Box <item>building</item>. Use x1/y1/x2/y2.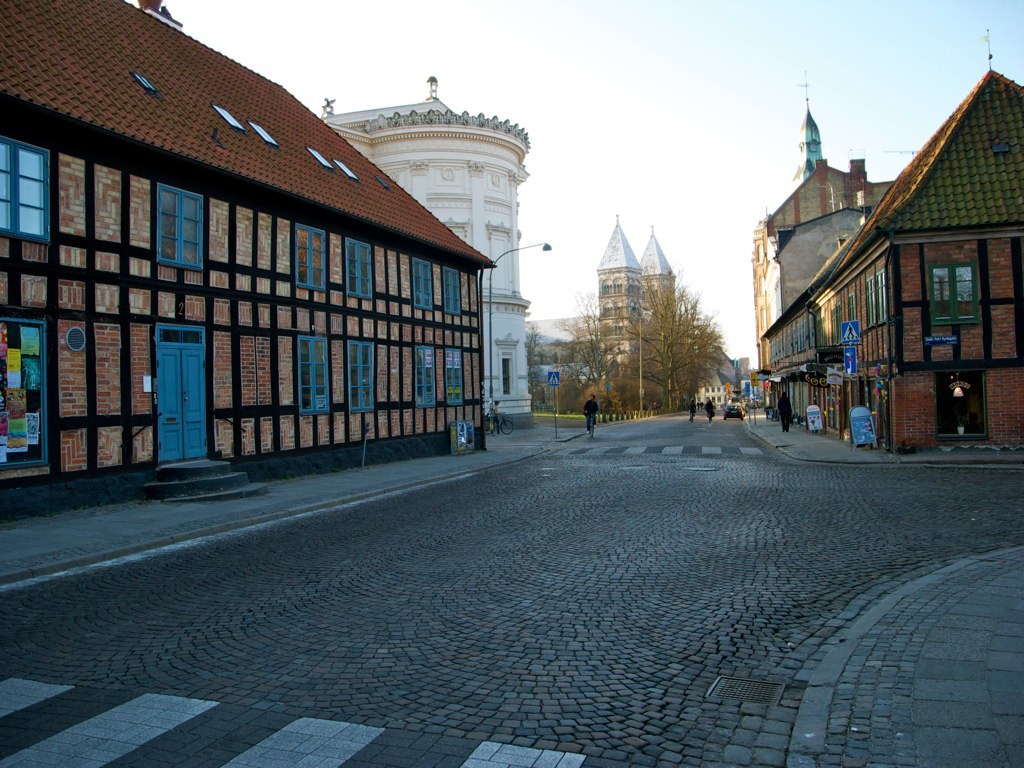
0/0/500/519.
